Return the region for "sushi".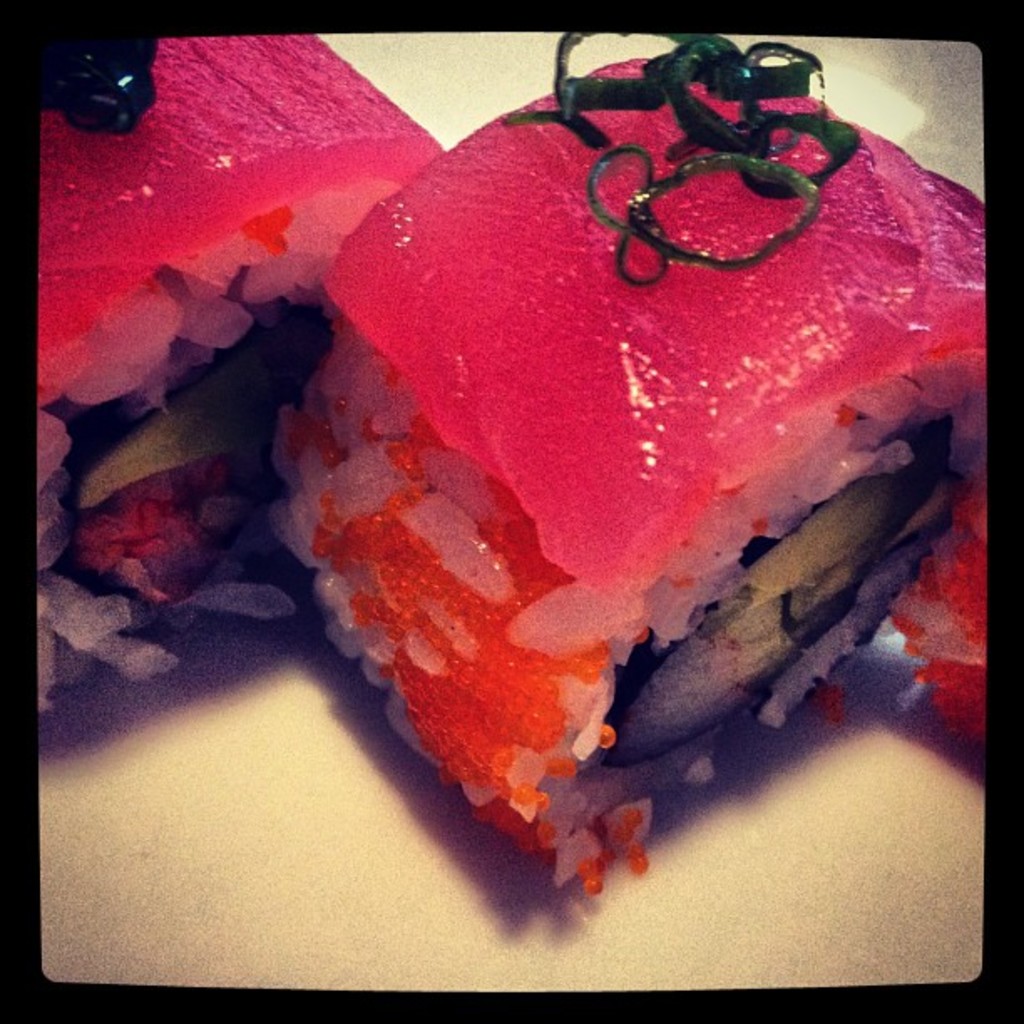
box=[271, 129, 1001, 862].
